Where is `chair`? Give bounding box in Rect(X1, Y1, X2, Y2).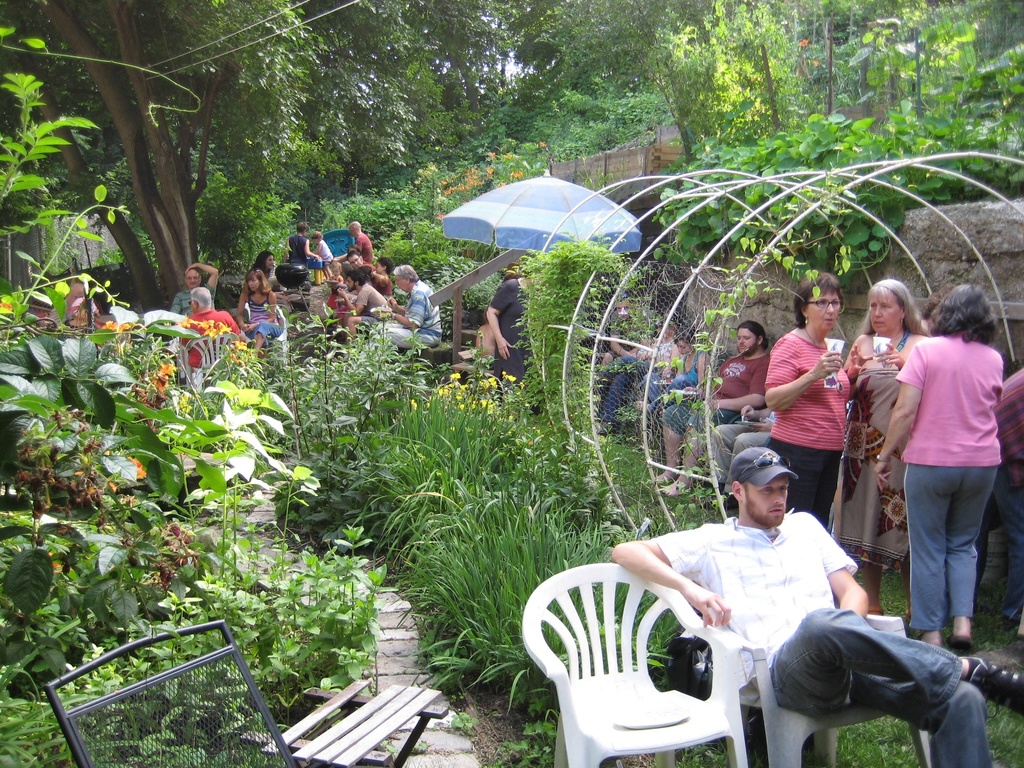
Rect(513, 550, 778, 767).
